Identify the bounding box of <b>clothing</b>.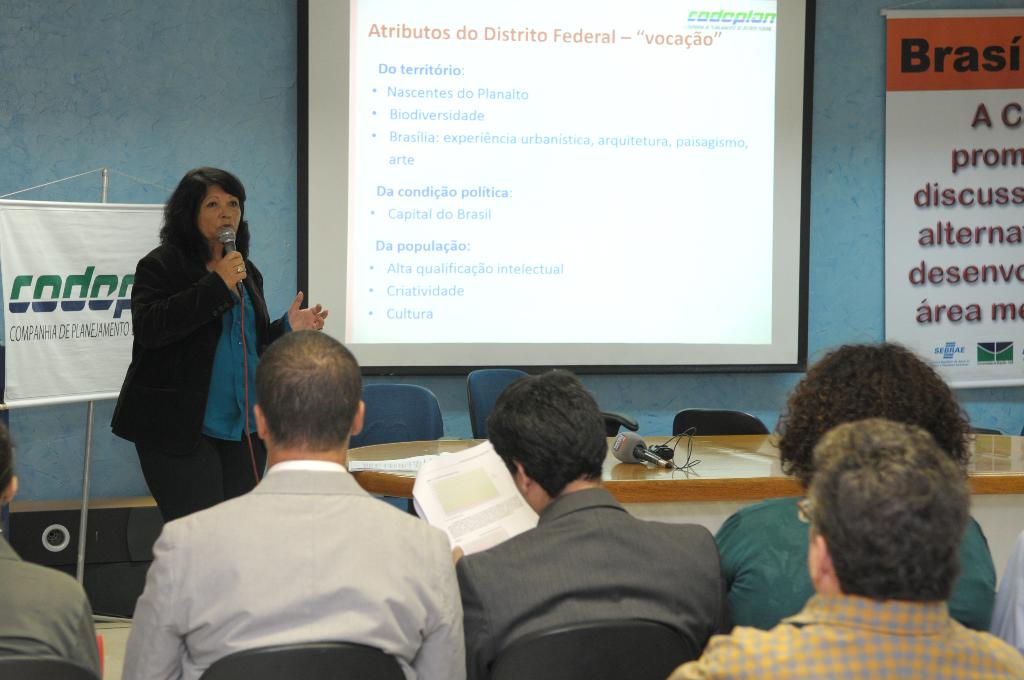
box(669, 592, 1023, 679).
